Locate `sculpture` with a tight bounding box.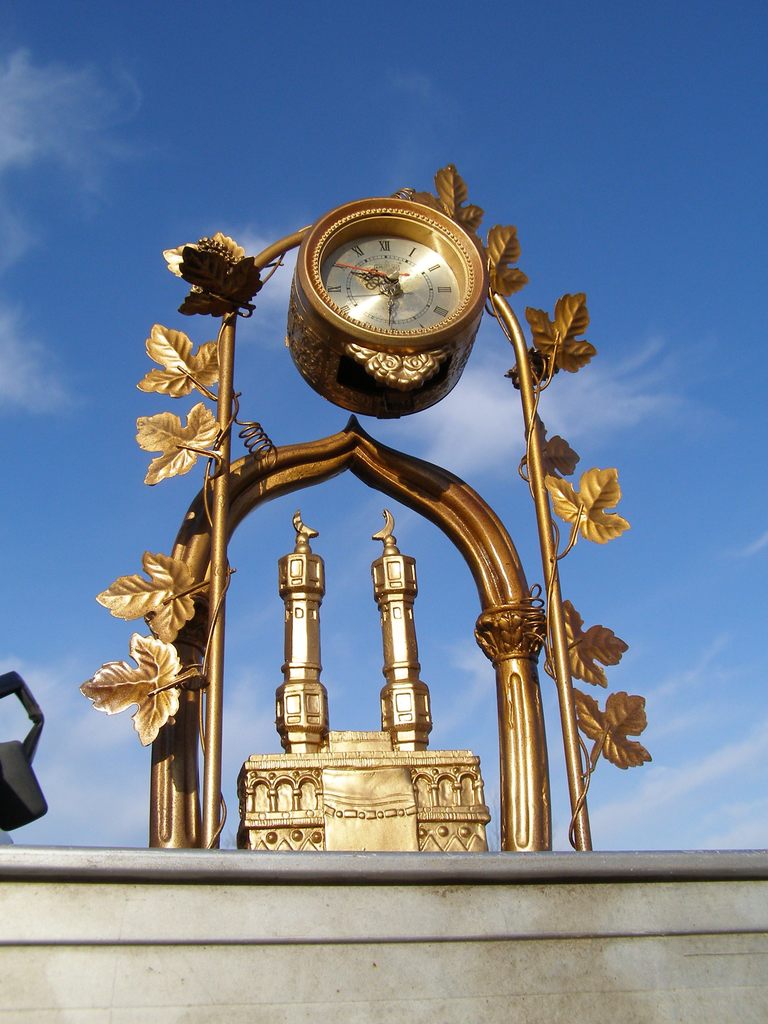
Rect(92, 152, 679, 915).
